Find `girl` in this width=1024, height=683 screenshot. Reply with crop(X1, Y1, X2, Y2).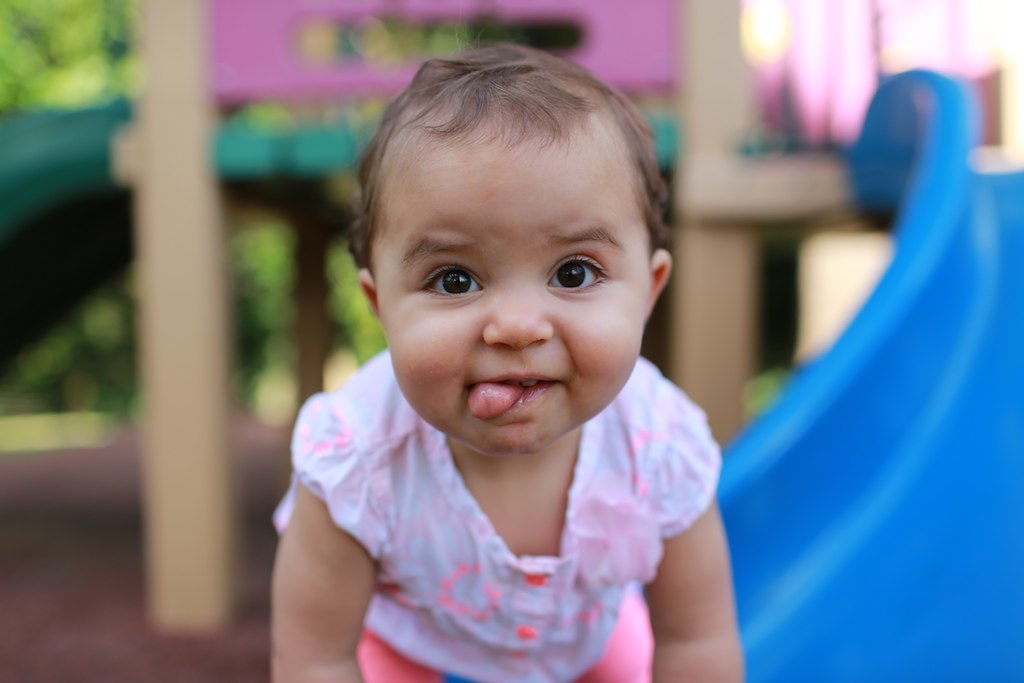
crop(272, 32, 742, 682).
